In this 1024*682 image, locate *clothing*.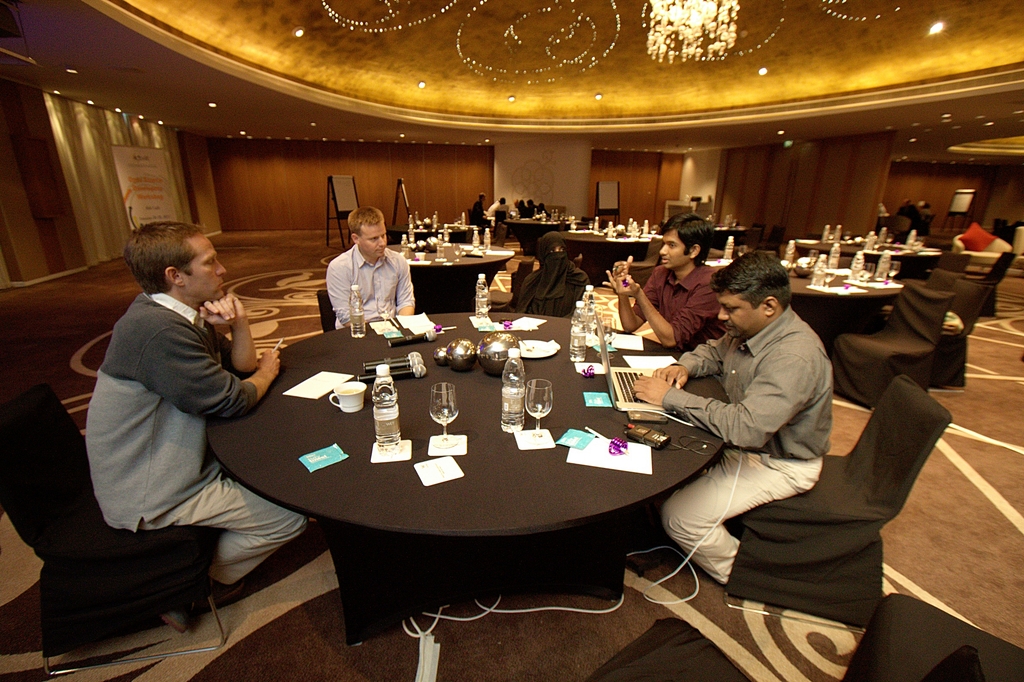
Bounding box: <box>313,232,410,331</box>.
